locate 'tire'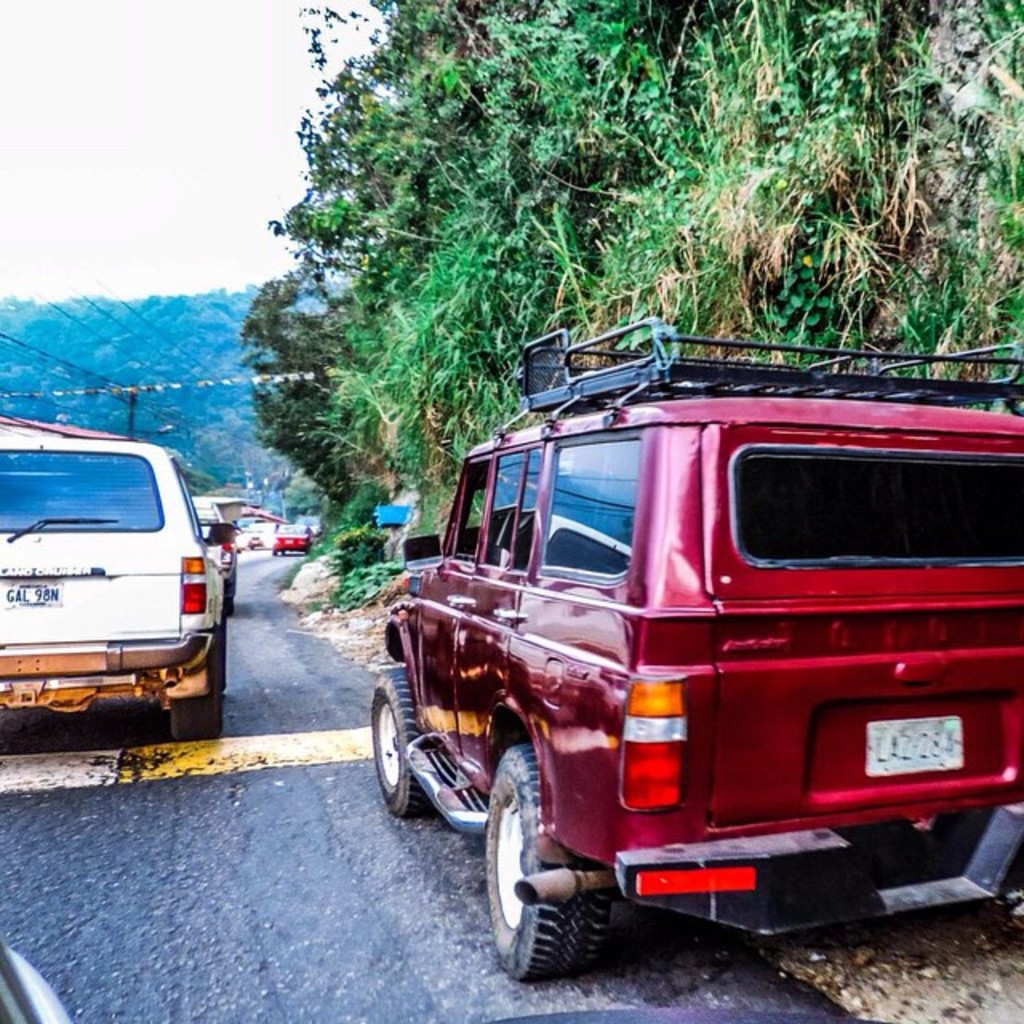
region(358, 661, 466, 811)
